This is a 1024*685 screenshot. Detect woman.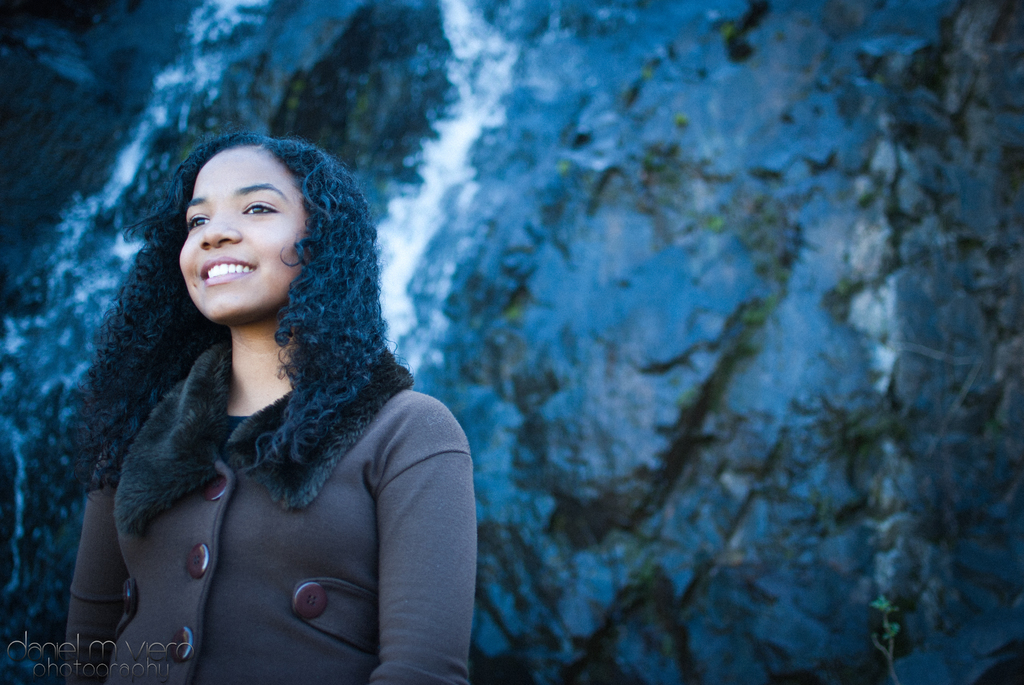
(x1=23, y1=116, x2=476, y2=676).
